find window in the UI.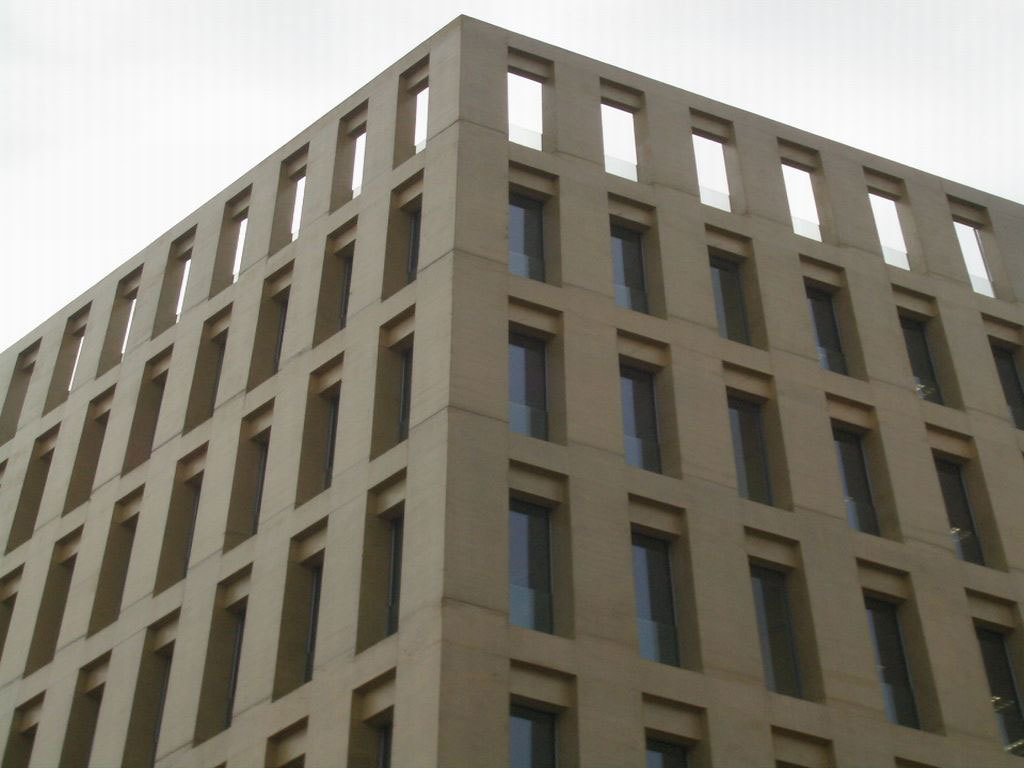
UI element at [left=642, top=729, right=689, bottom=767].
